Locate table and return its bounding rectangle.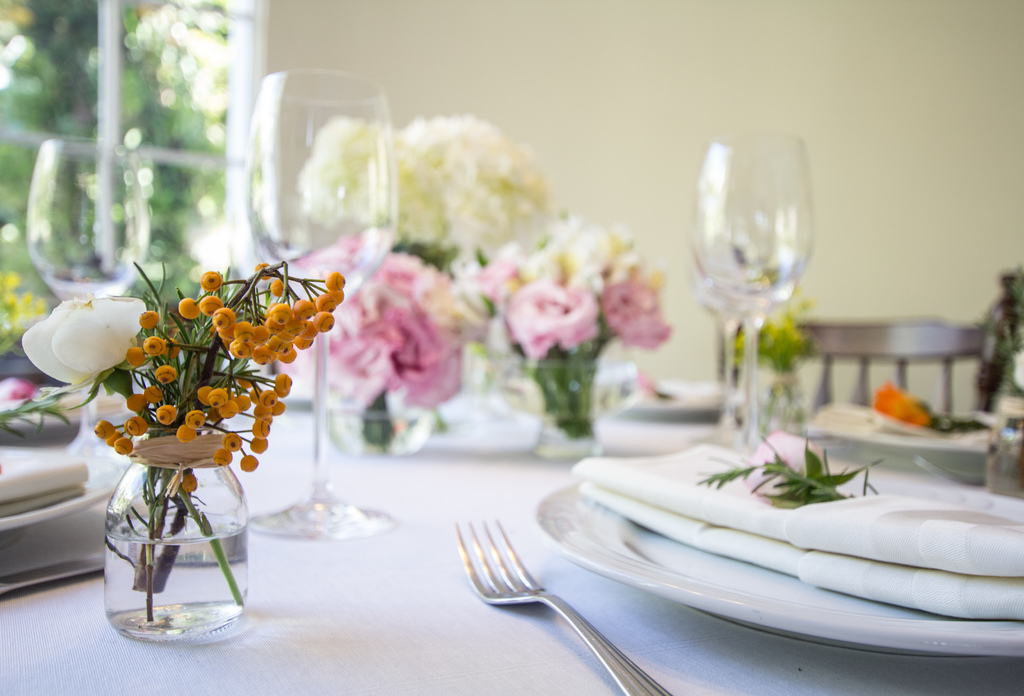
<box>0,371,1023,695</box>.
